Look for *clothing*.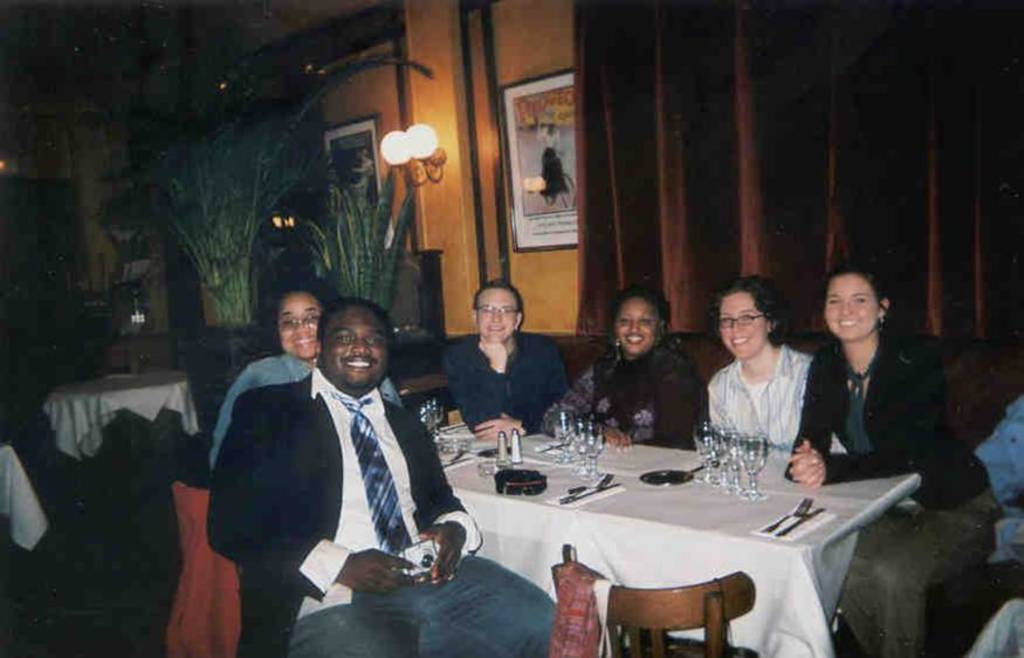
Found: detection(783, 337, 1003, 653).
